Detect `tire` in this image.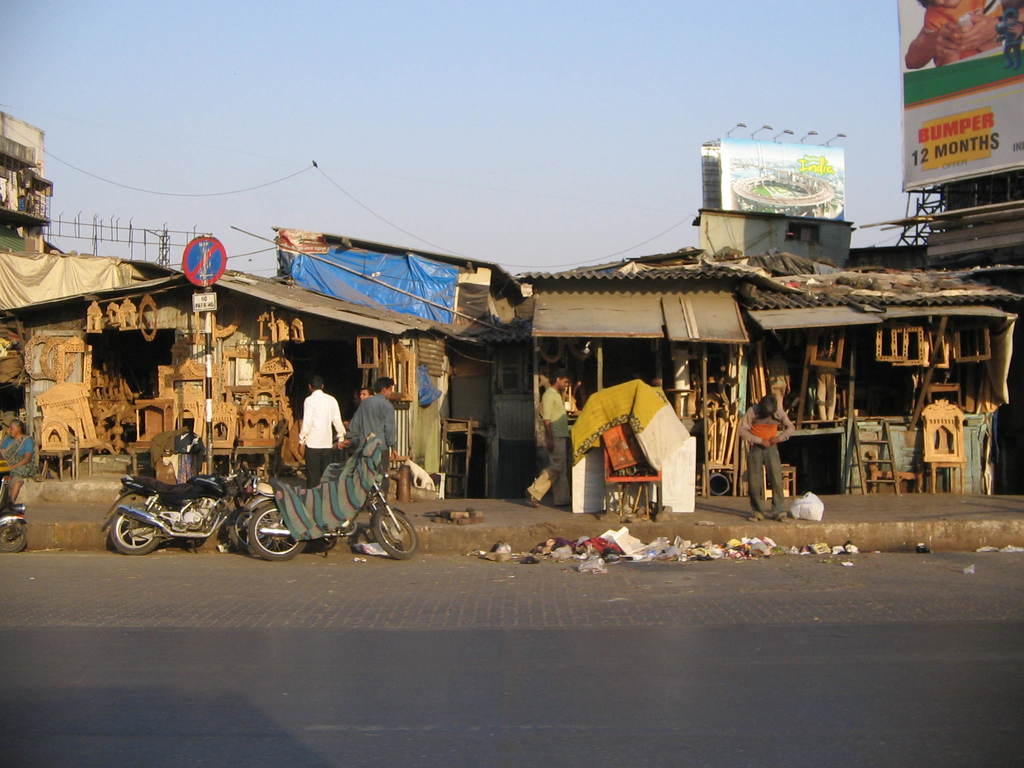
Detection: 367, 511, 424, 563.
